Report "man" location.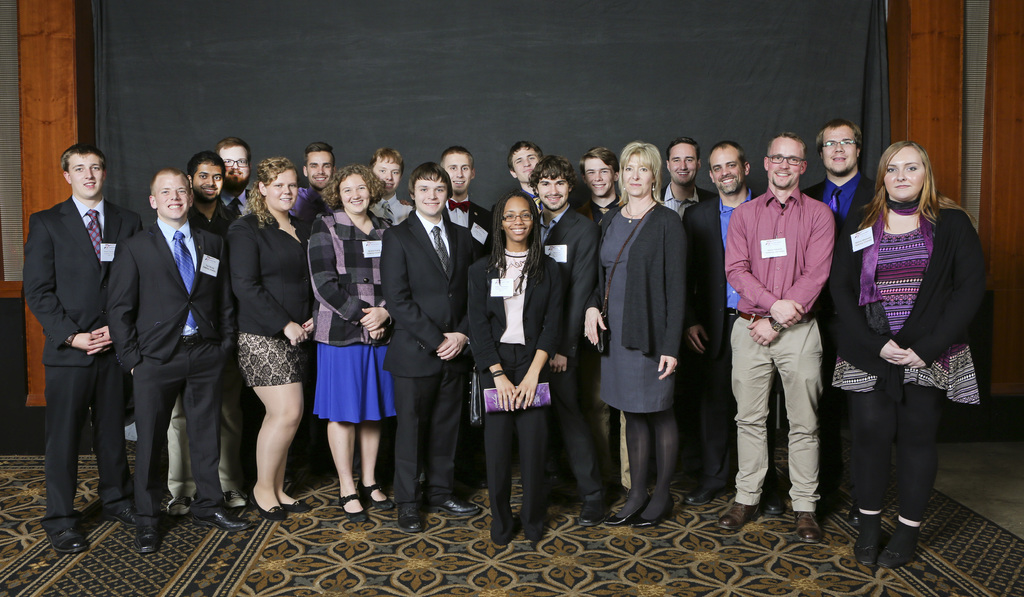
Report: [504,138,546,199].
